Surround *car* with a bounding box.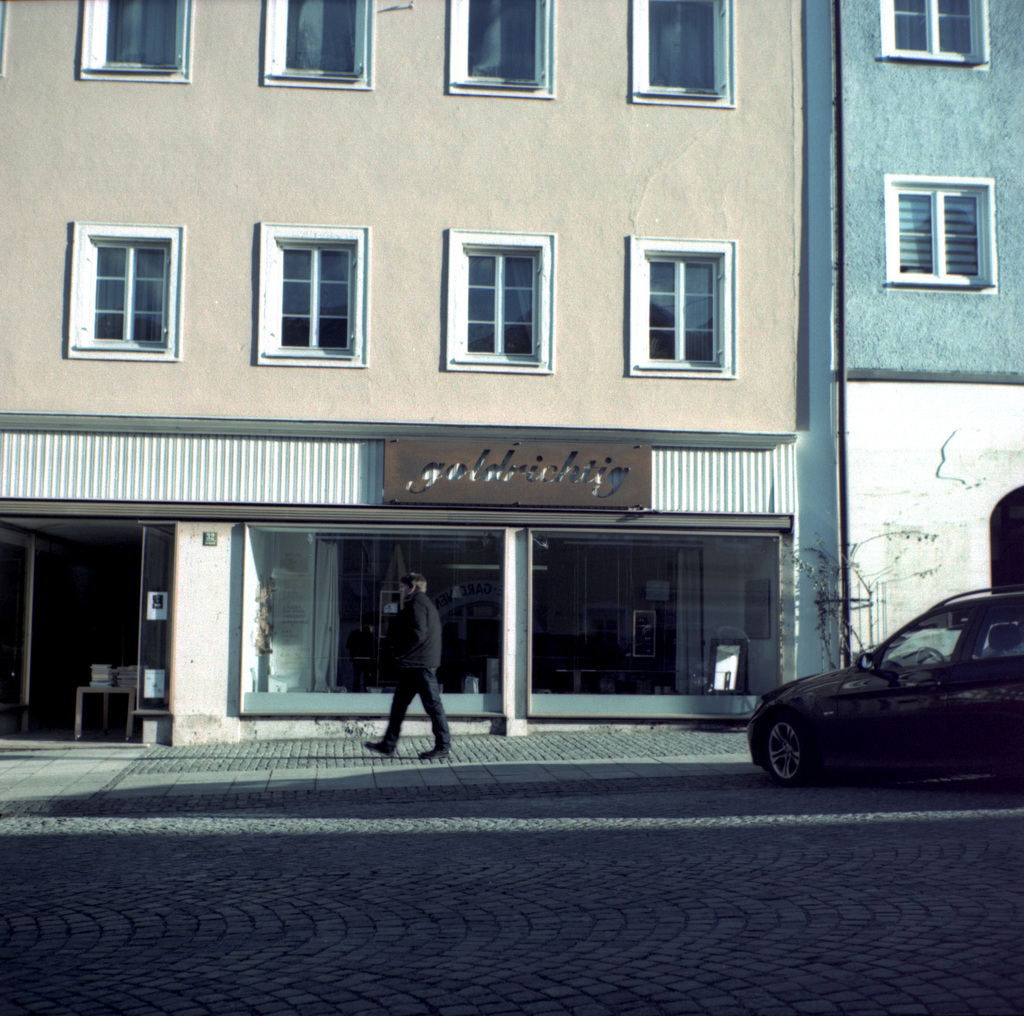
bbox=(721, 585, 1021, 791).
